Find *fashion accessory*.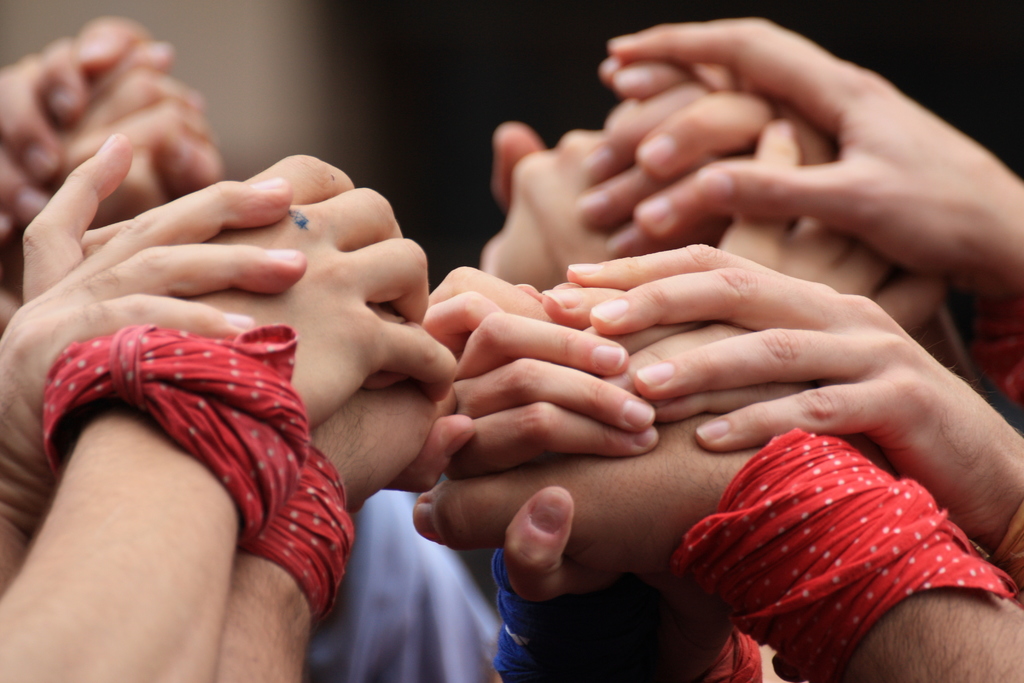
(237, 444, 355, 614).
